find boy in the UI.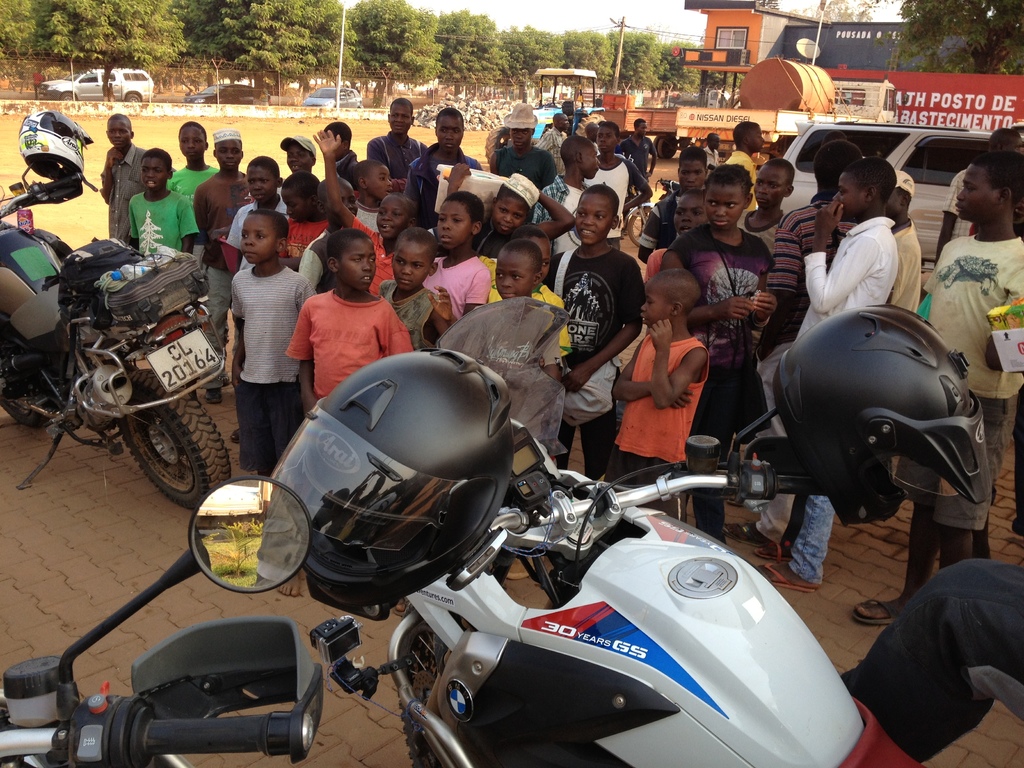
UI element at [x1=290, y1=225, x2=415, y2=598].
